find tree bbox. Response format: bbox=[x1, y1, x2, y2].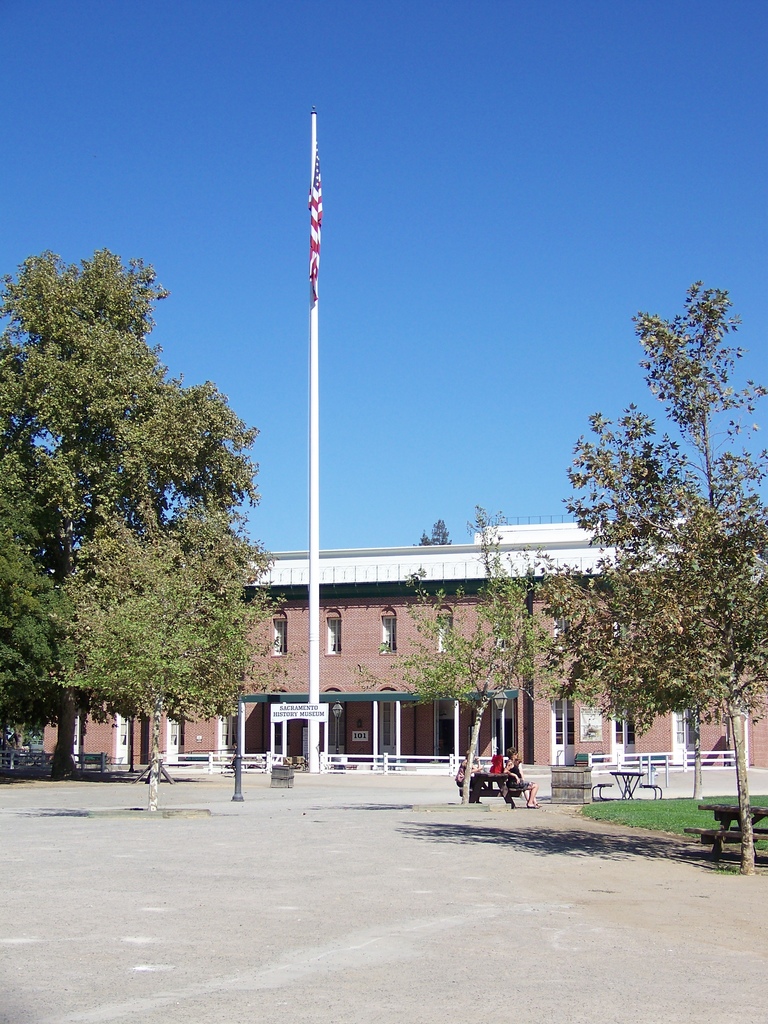
bbox=[412, 517, 461, 548].
